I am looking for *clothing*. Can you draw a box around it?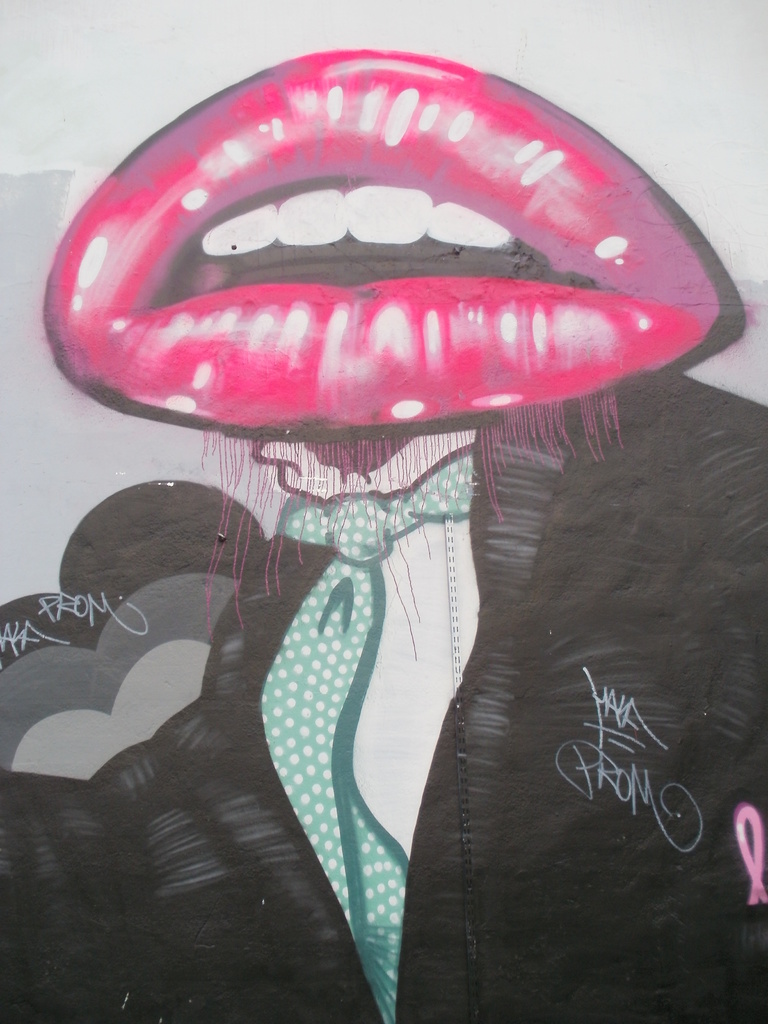
Sure, the bounding box is [0, 367, 767, 1023].
